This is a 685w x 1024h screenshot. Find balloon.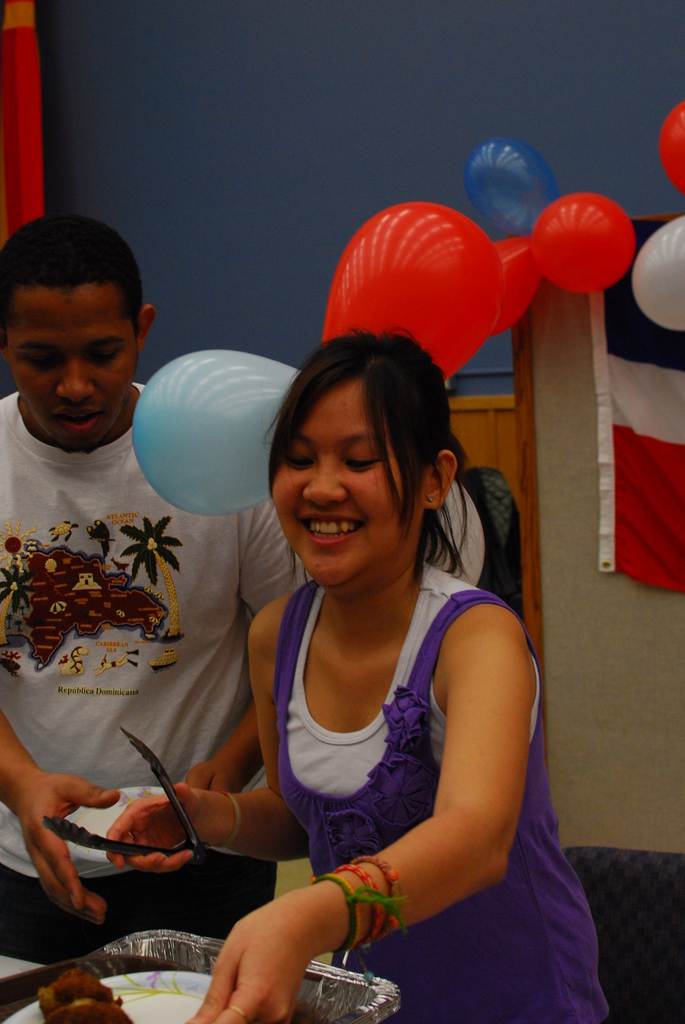
Bounding box: (656,103,684,193).
